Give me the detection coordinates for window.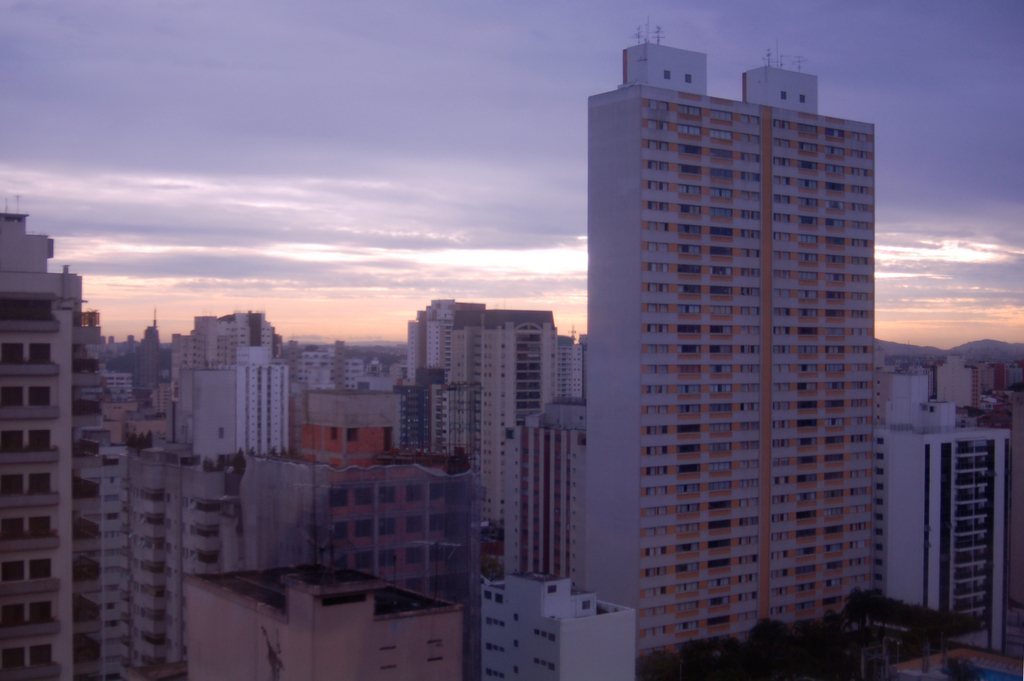
left=0, top=345, right=20, bottom=363.
